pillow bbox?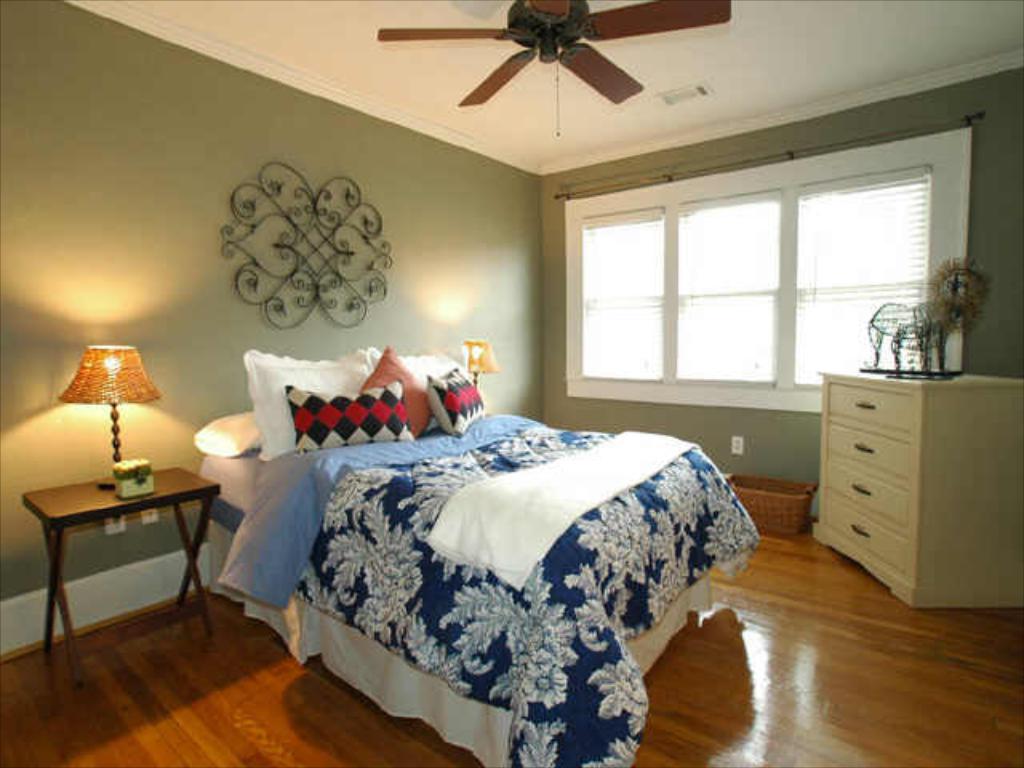
[197,410,261,467]
